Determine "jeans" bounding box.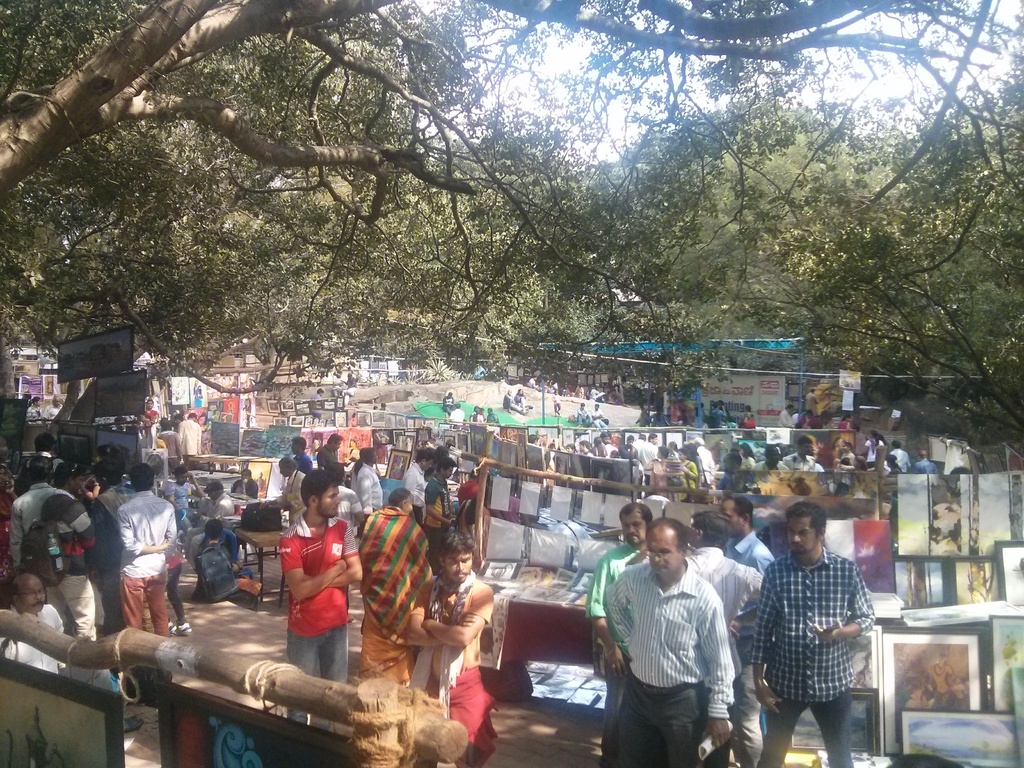
Determined: select_region(755, 691, 855, 766).
